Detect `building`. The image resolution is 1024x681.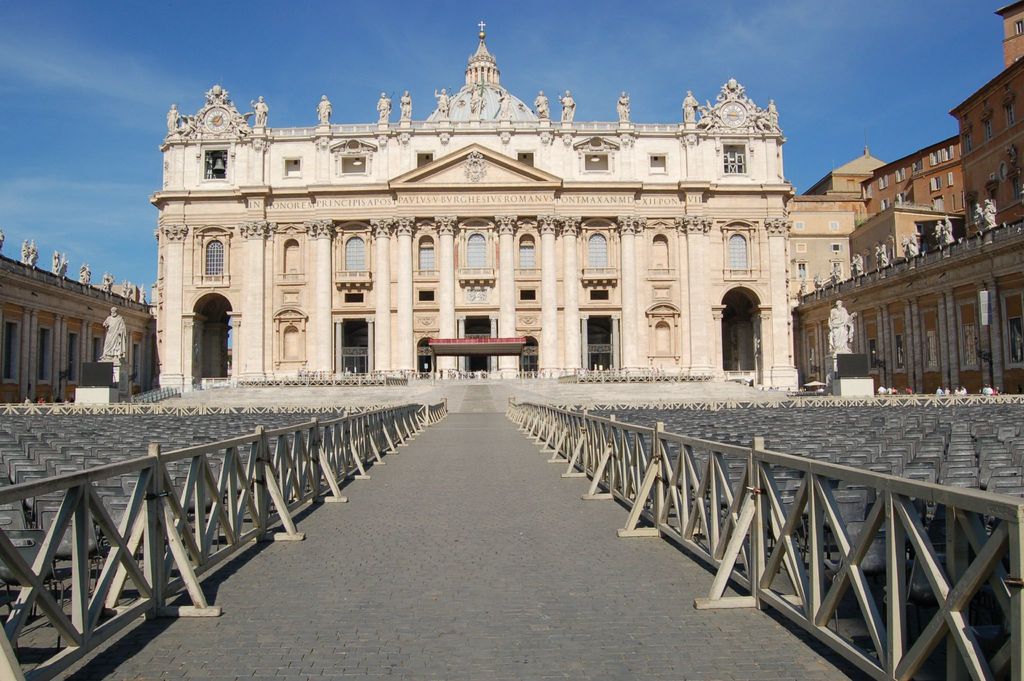
left=787, top=197, right=867, bottom=290.
